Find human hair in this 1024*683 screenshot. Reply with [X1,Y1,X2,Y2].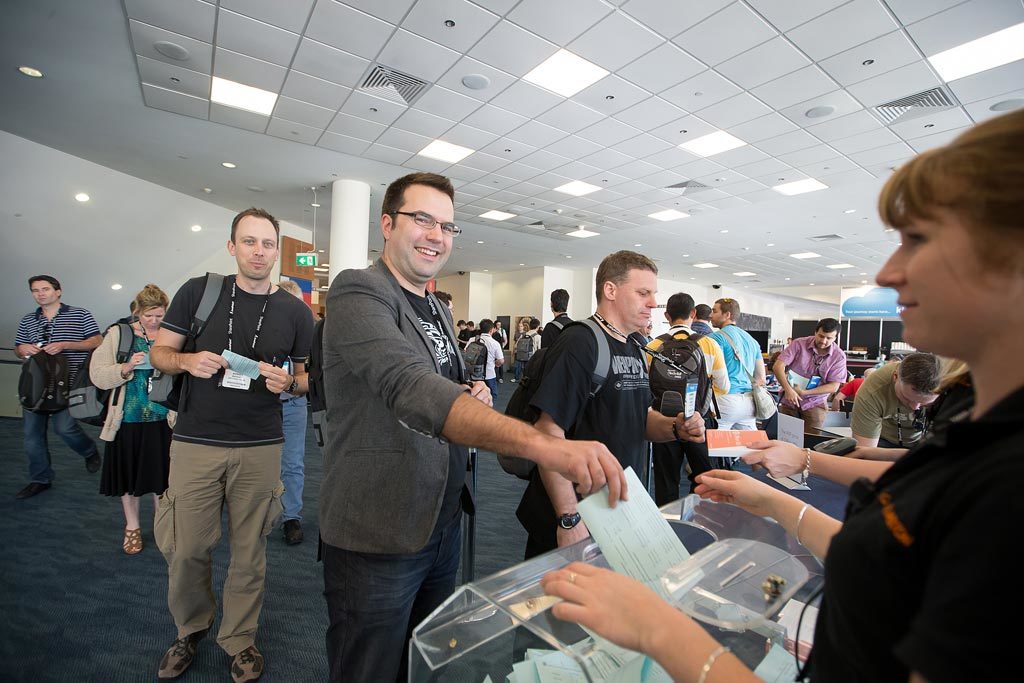
[549,286,570,312].
